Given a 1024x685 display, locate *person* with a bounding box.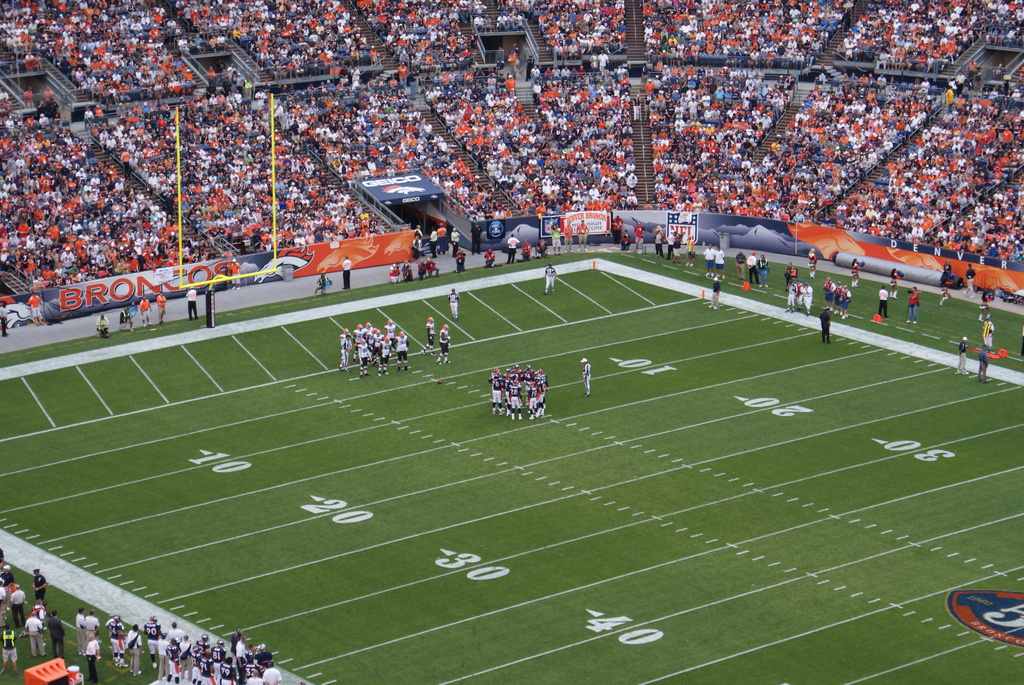
Located: box(116, 302, 134, 340).
